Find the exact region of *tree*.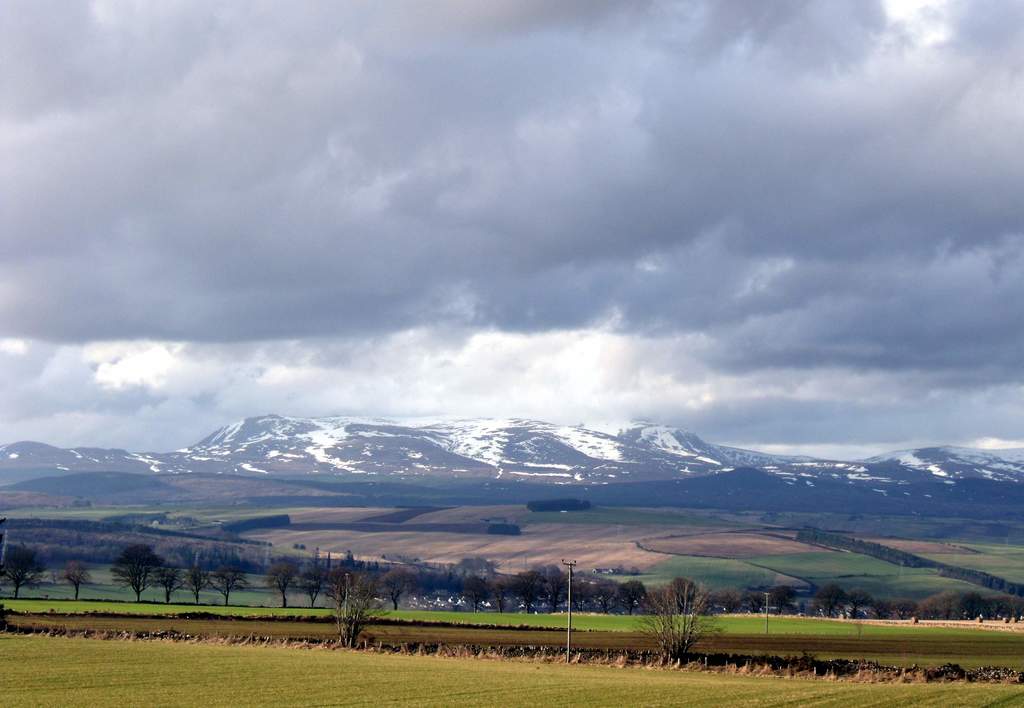
Exact region: bbox(152, 557, 184, 600).
